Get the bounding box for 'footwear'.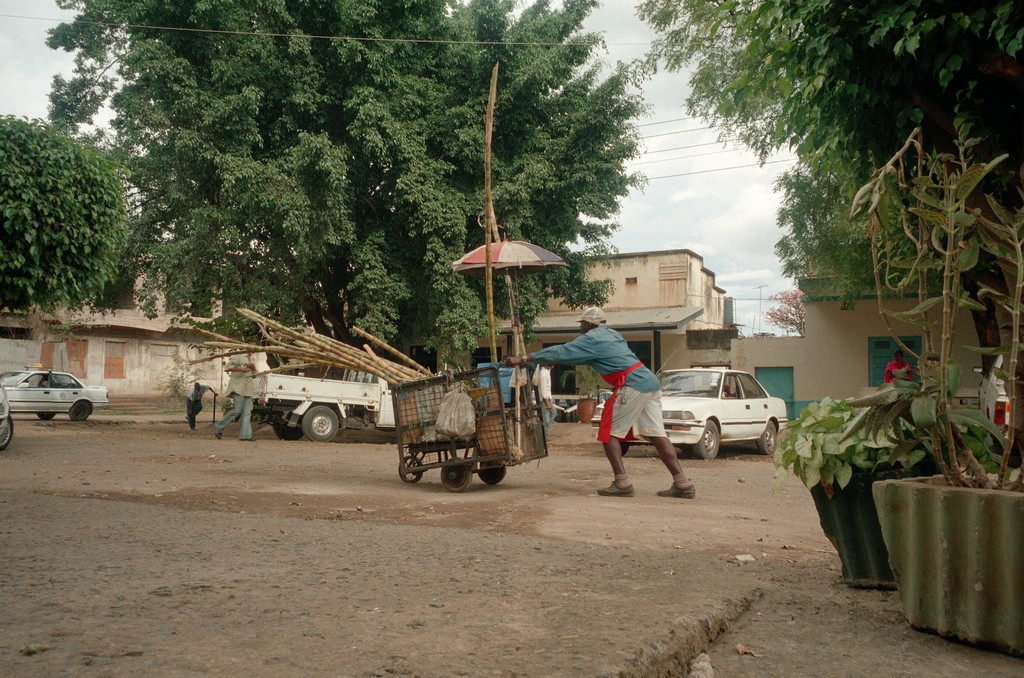
<region>654, 478, 692, 501</region>.
